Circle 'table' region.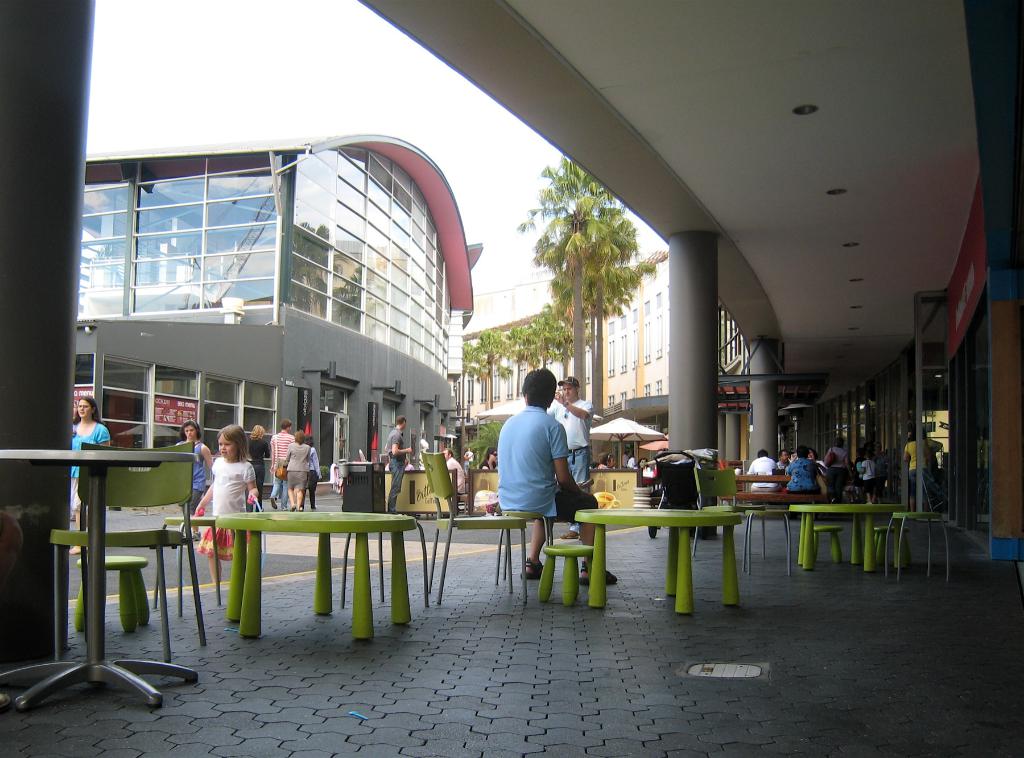
Region: [788, 501, 886, 573].
